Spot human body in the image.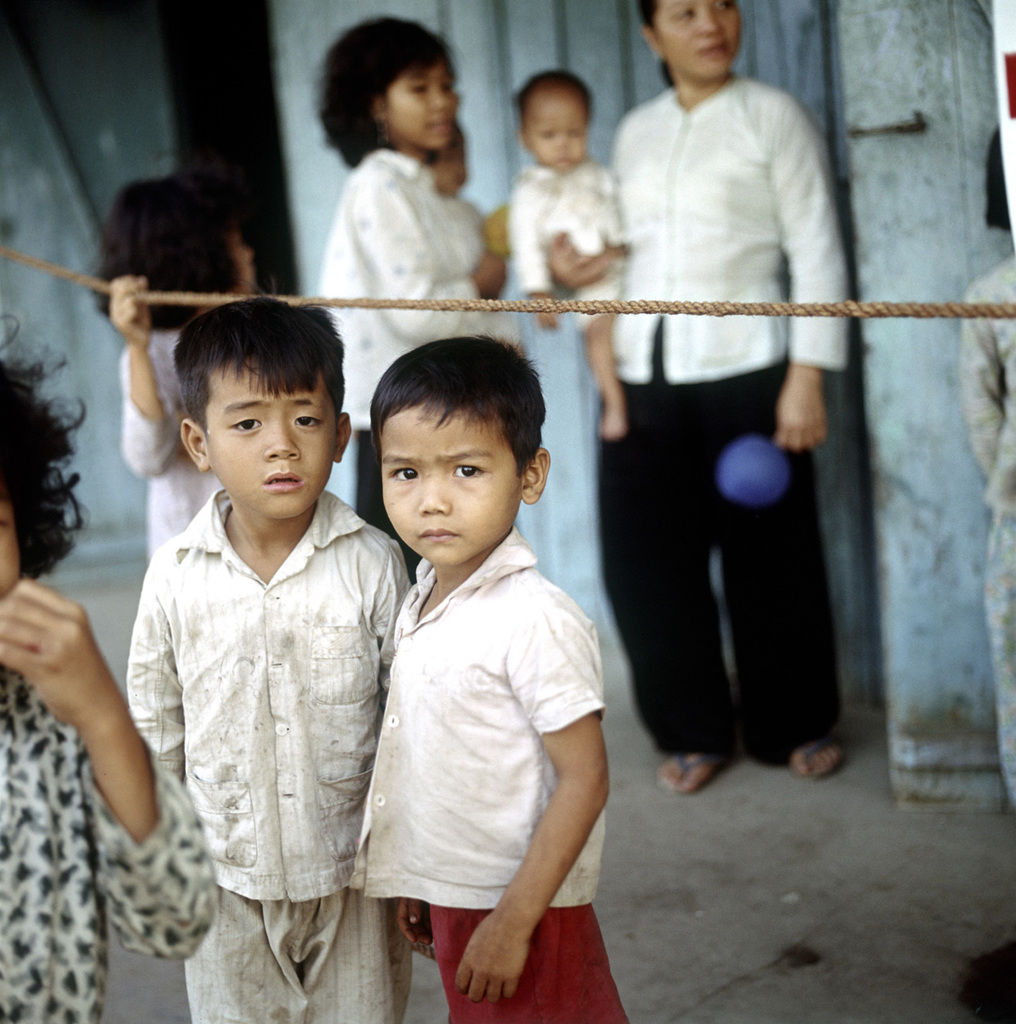
human body found at 498, 61, 638, 439.
